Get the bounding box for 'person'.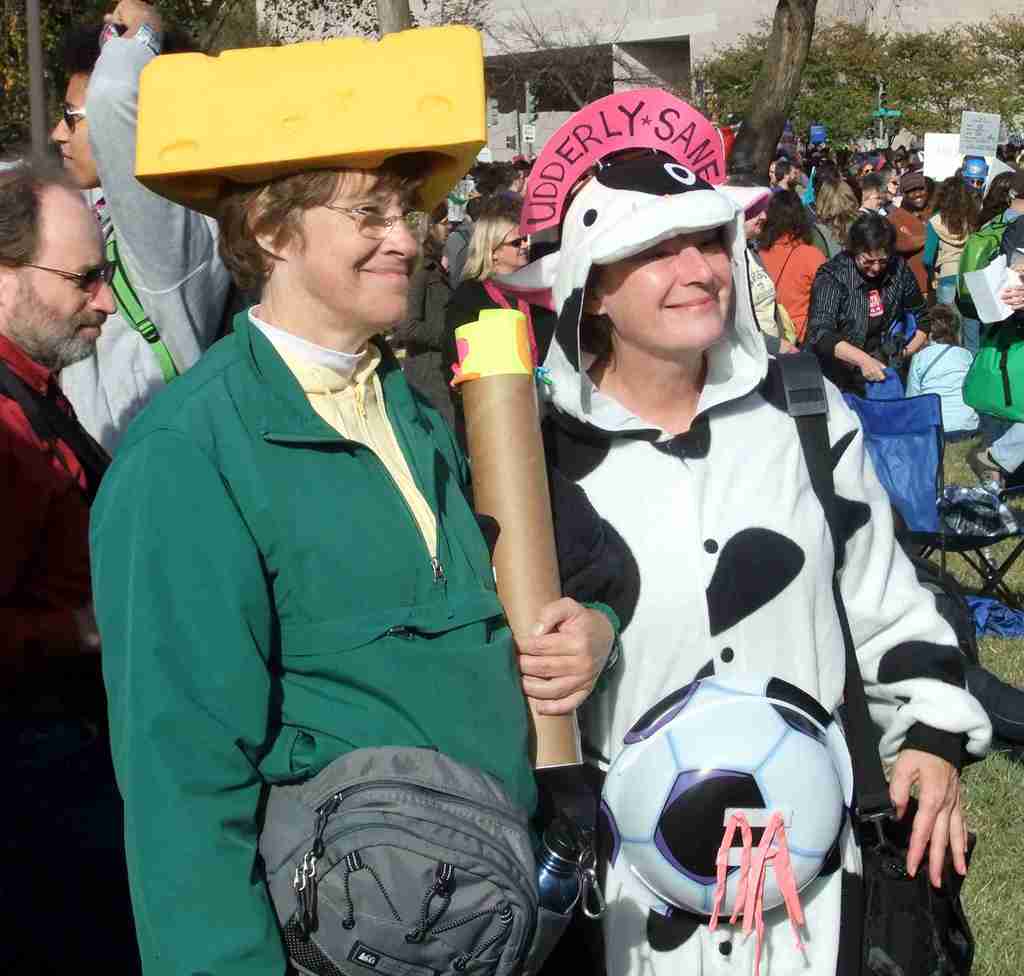
892, 173, 943, 303.
